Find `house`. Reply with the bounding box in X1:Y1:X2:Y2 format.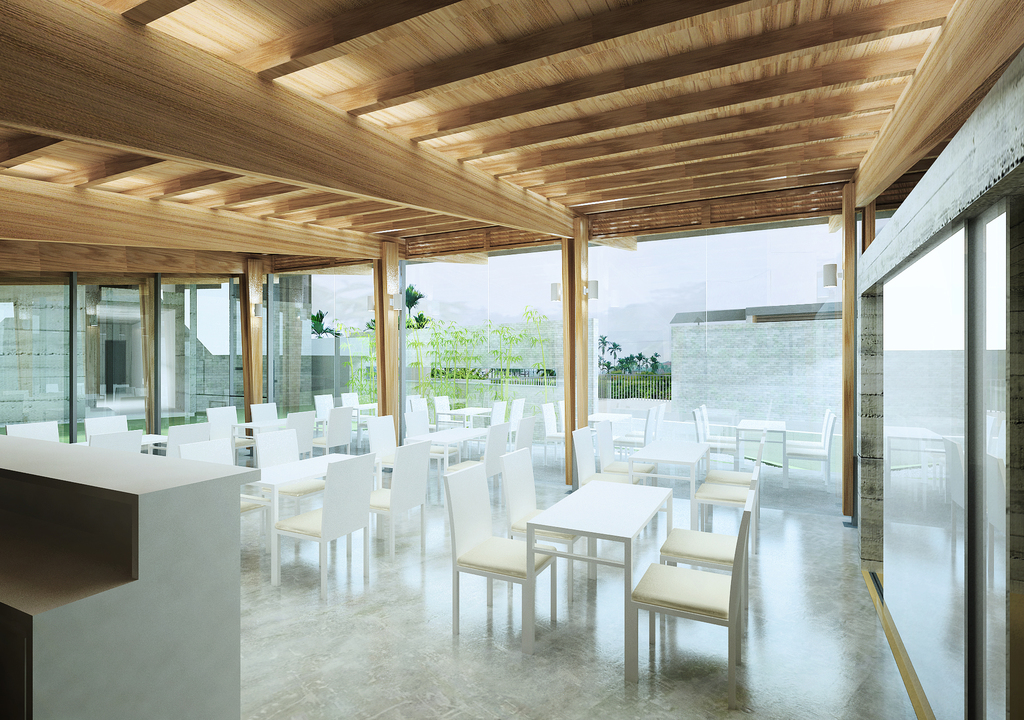
0:0:1023:719.
